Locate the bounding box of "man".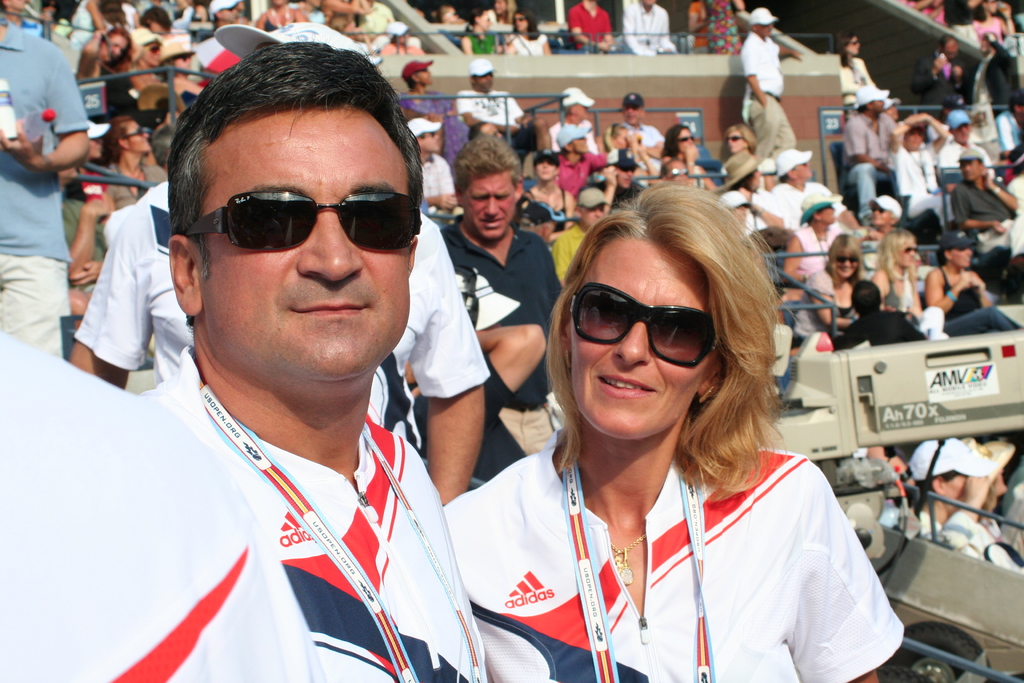
Bounding box: select_region(48, 43, 543, 680).
